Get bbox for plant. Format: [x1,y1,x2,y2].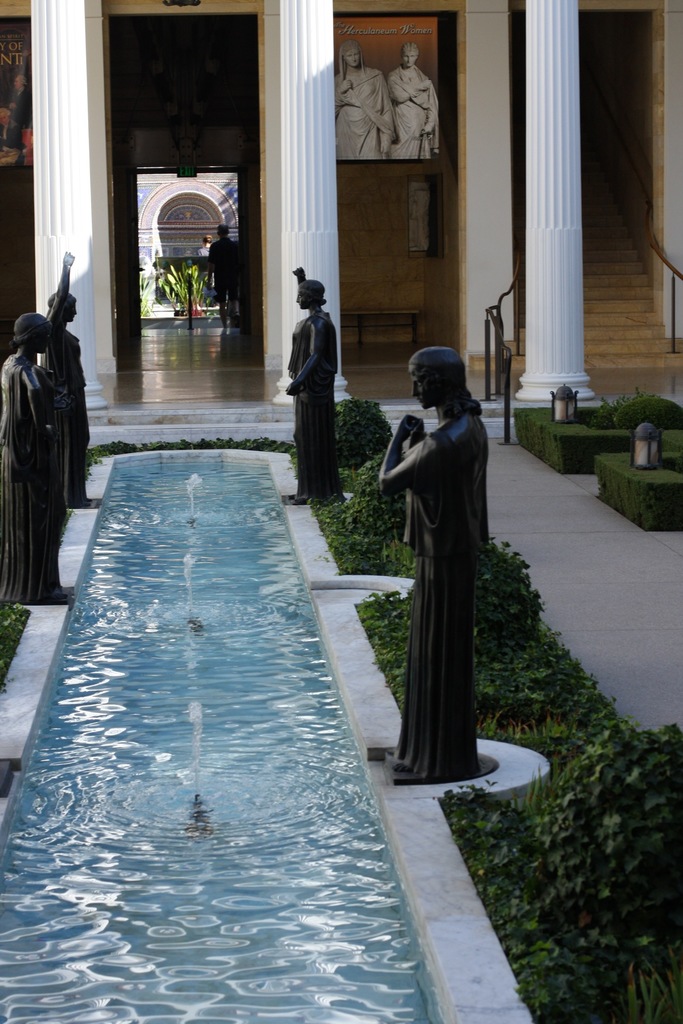
[152,252,218,324].
